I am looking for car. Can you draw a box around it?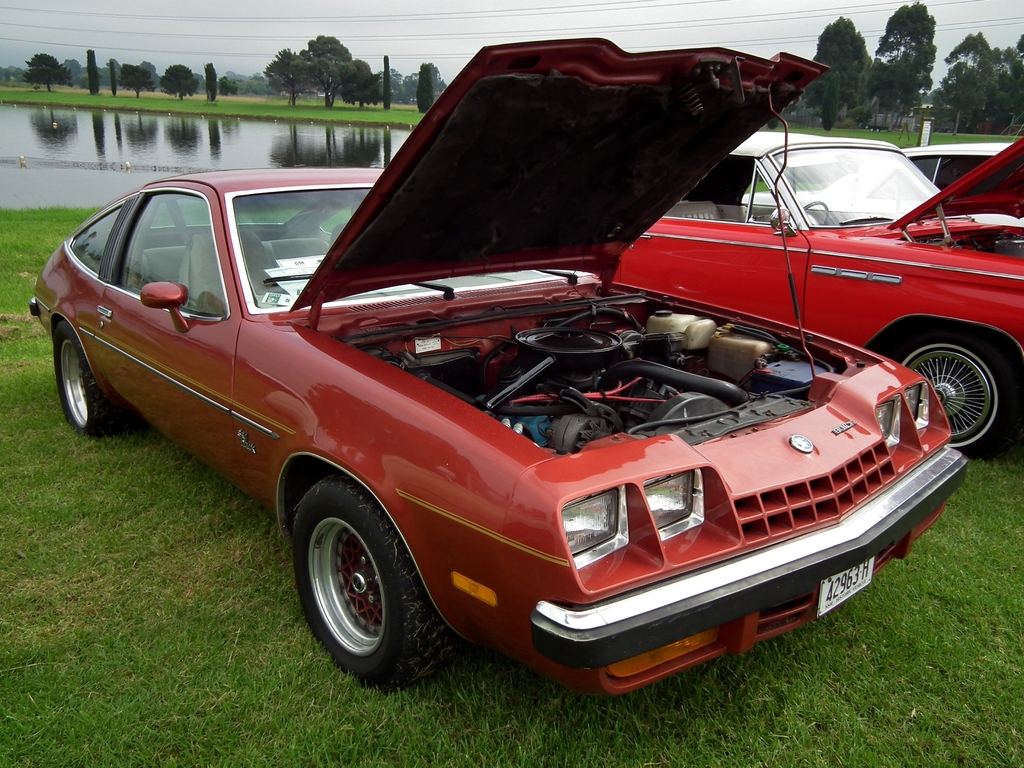
Sure, the bounding box is bbox(733, 145, 1022, 218).
